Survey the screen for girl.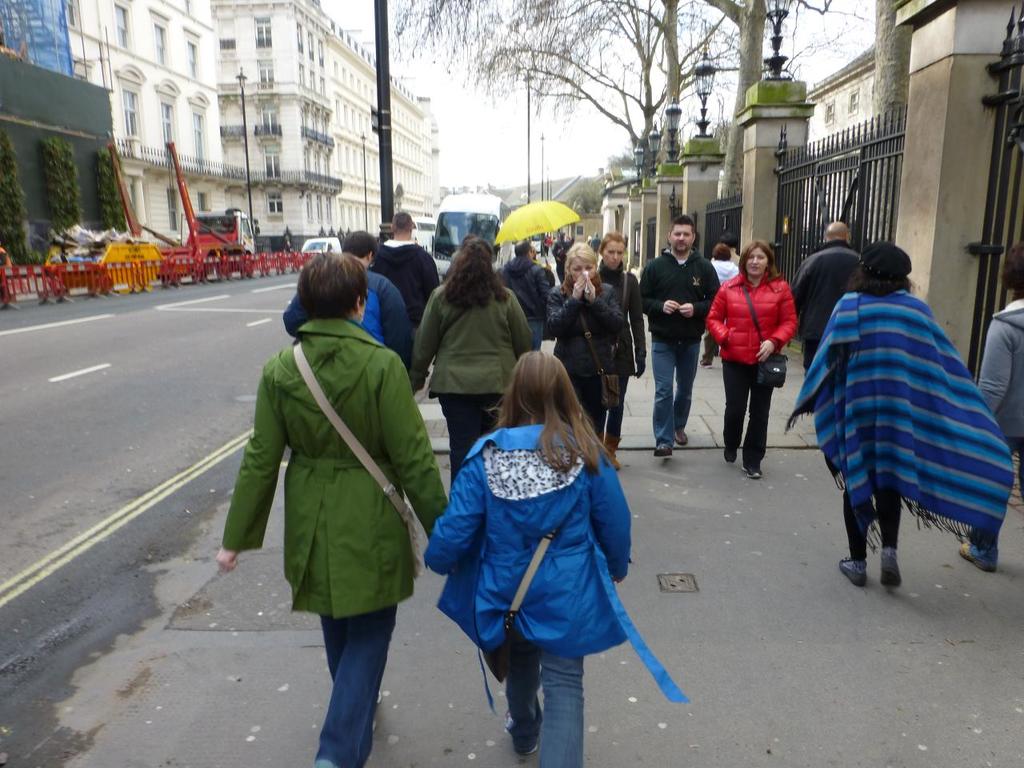
Survey found: {"x1": 428, "y1": 346, "x2": 636, "y2": 767}.
